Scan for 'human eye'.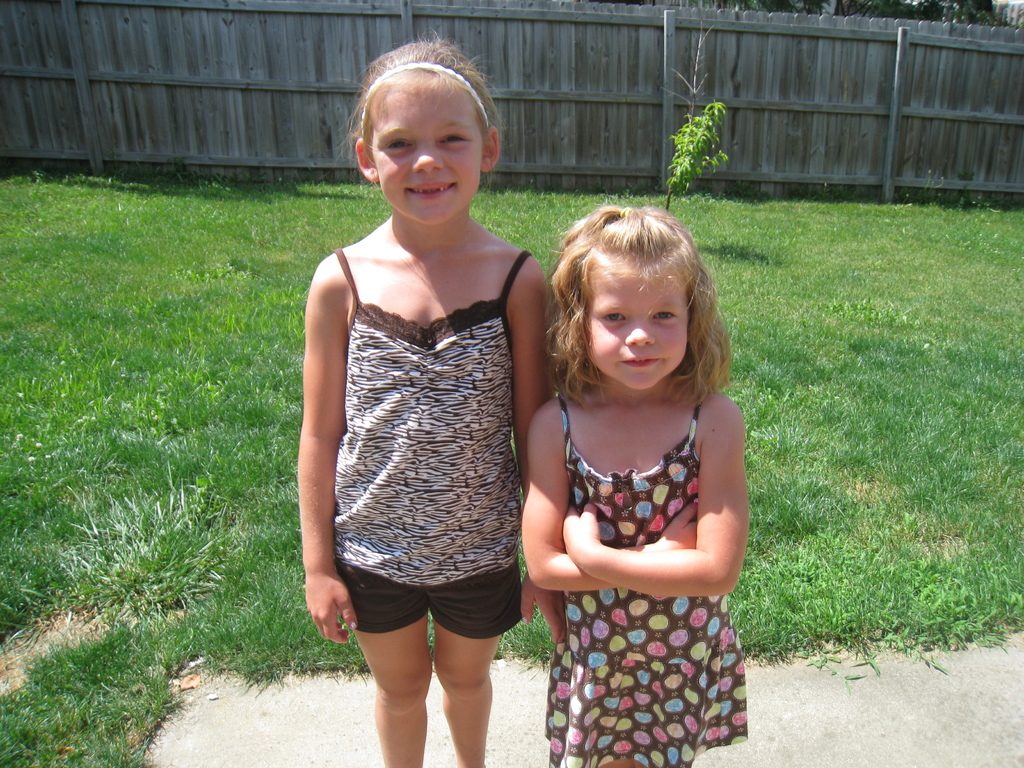
Scan result: 650:309:681:323.
